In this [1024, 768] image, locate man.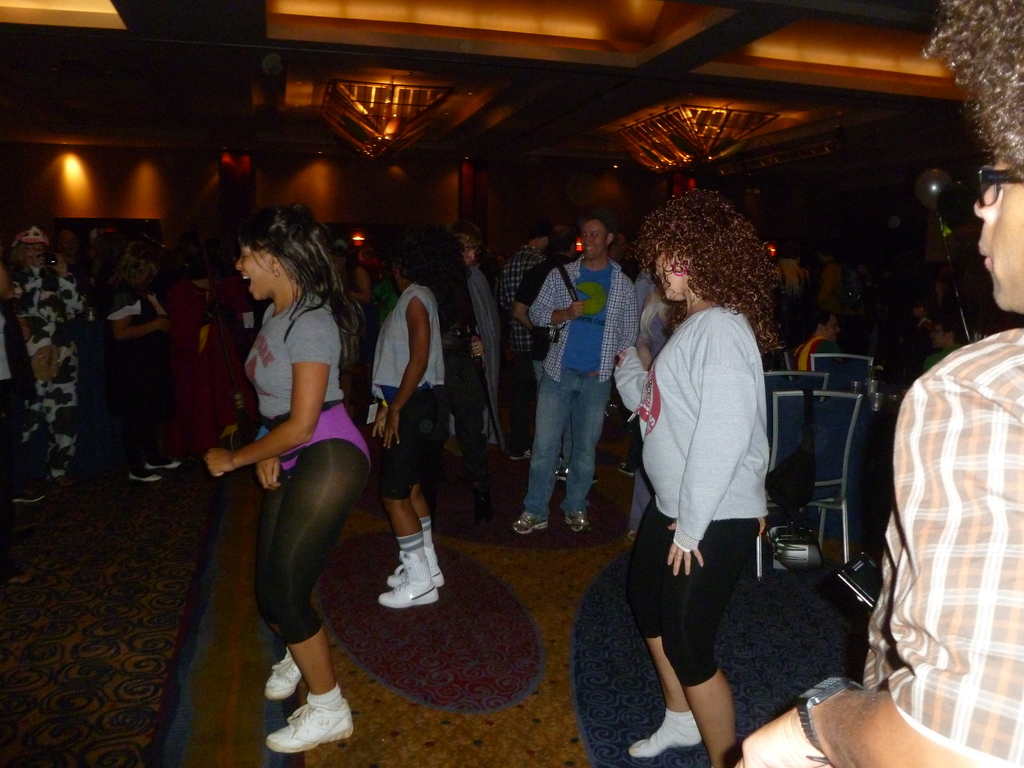
Bounding box: rect(789, 311, 842, 381).
